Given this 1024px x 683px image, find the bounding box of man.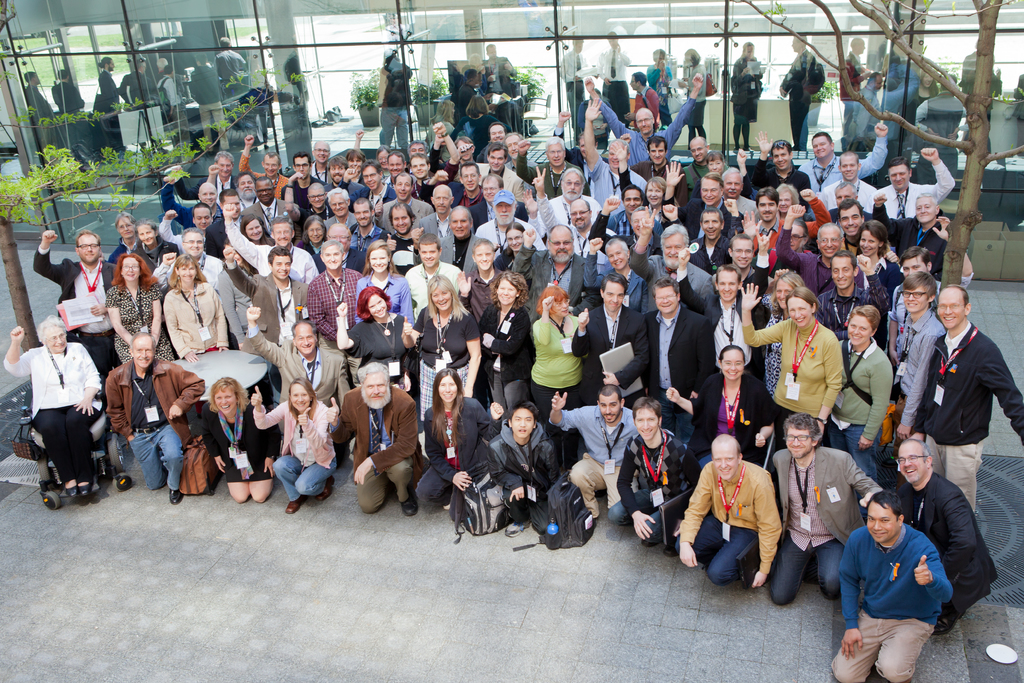
crop(637, 274, 717, 447).
